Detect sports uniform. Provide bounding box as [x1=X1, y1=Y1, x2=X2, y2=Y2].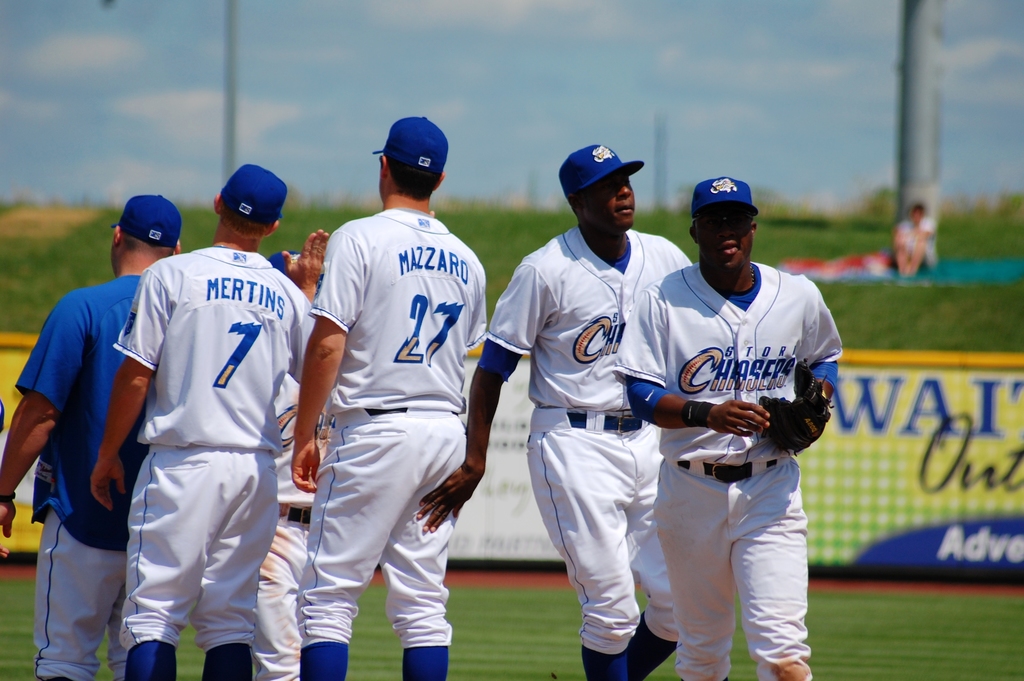
[x1=115, y1=242, x2=317, y2=678].
